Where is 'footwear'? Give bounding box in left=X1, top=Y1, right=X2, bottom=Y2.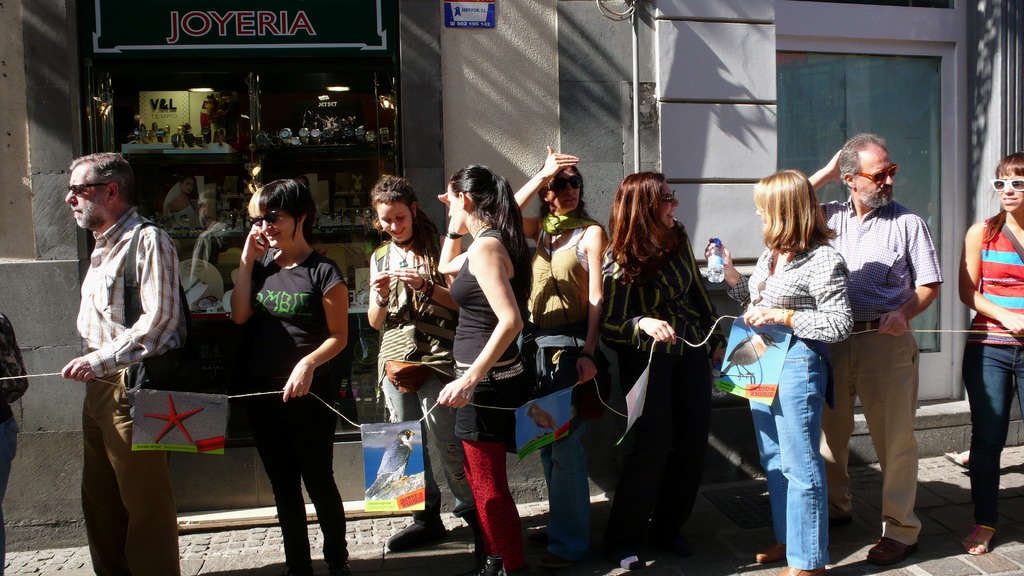
left=330, top=559, right=350, bottom=575.
